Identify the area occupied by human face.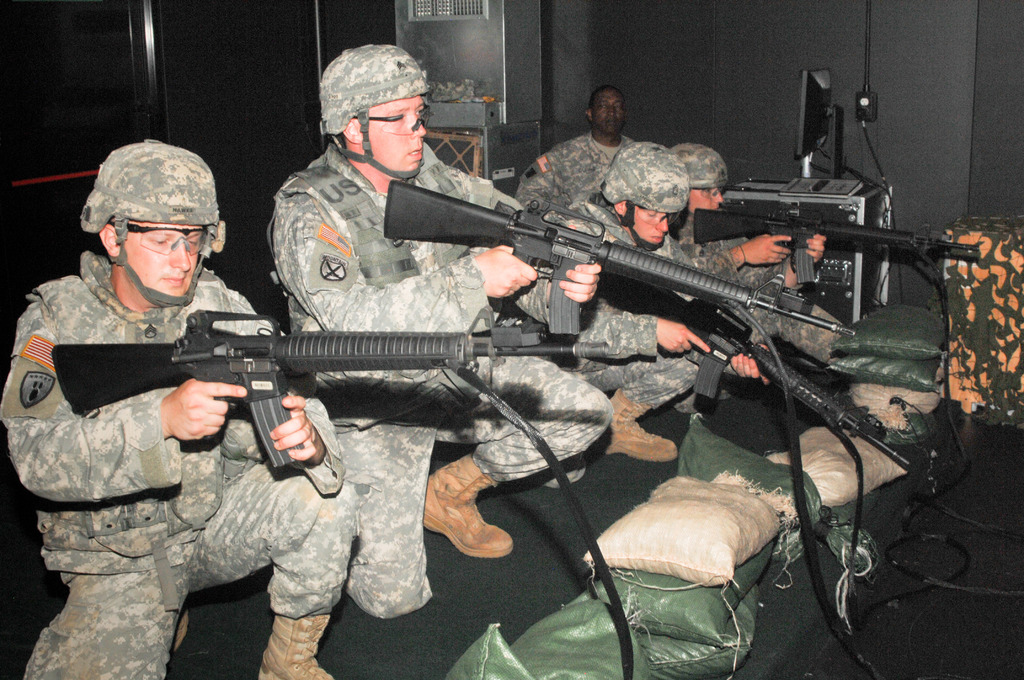
Area: left=365, top=97, right=428, bottom=172.
